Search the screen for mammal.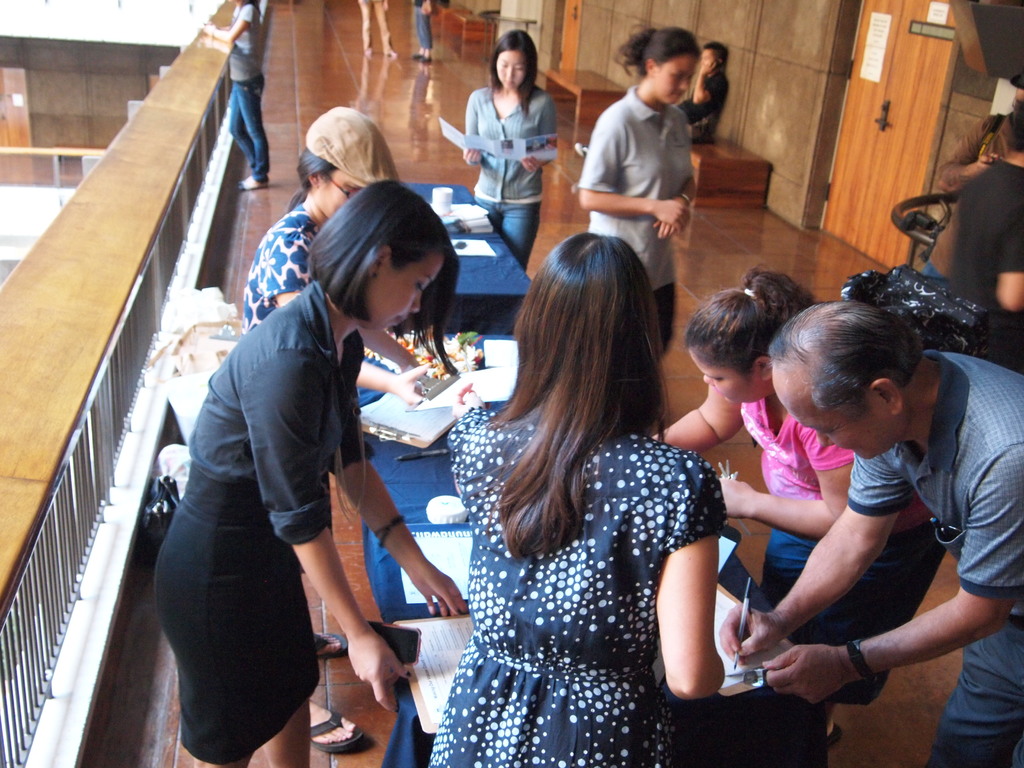
Found at rect(227, 100, 431, 411).
